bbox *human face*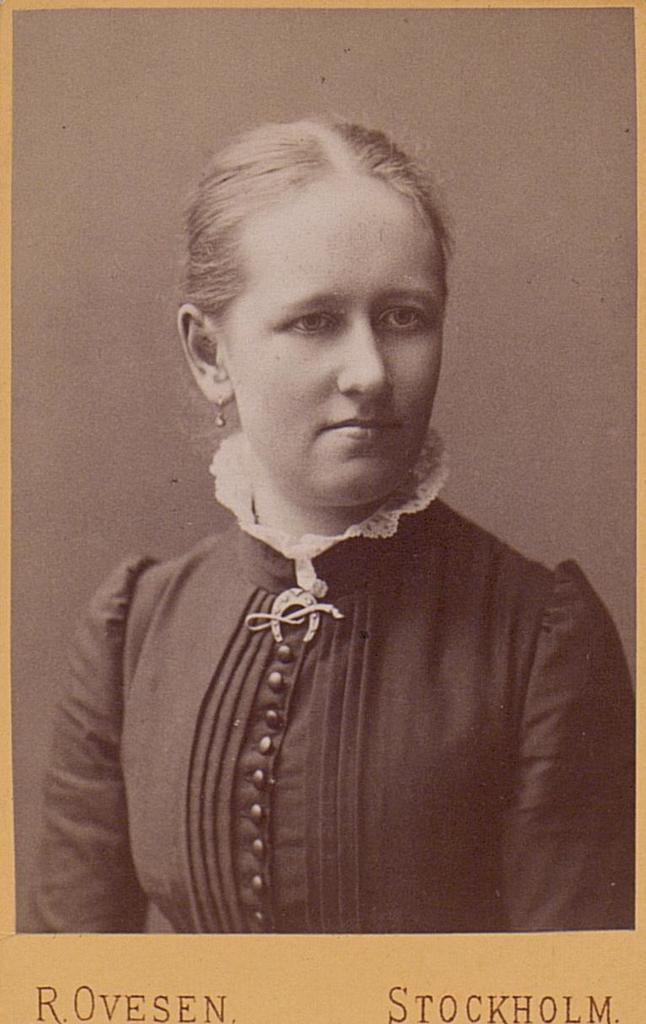
BBox(233, 186, 444, 498)
